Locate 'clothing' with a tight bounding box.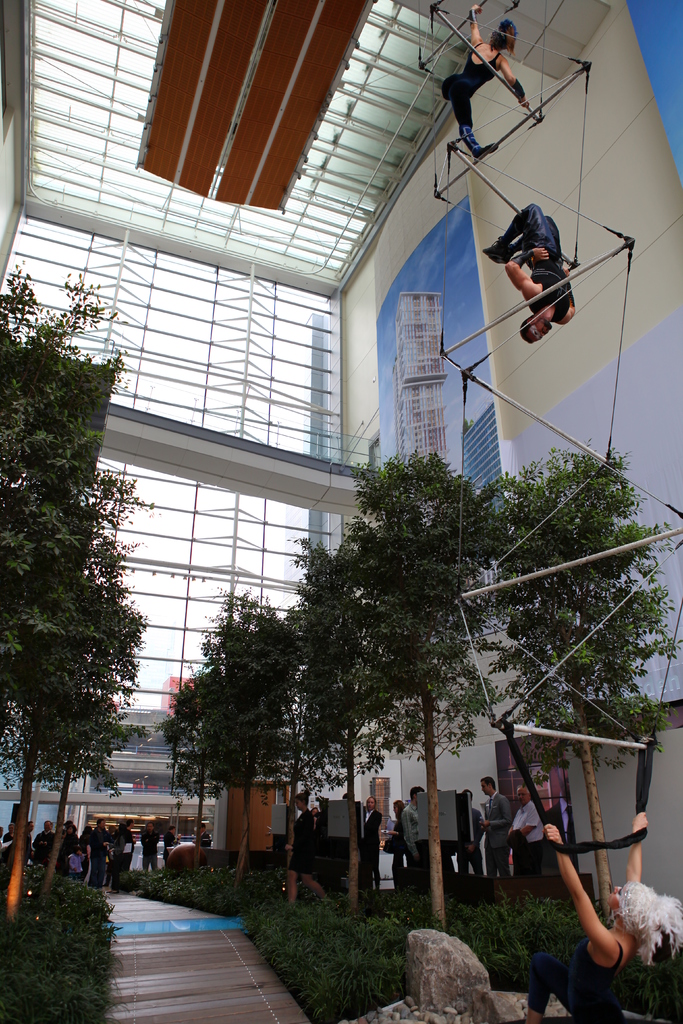
detection(140, 829, 159, 870).
